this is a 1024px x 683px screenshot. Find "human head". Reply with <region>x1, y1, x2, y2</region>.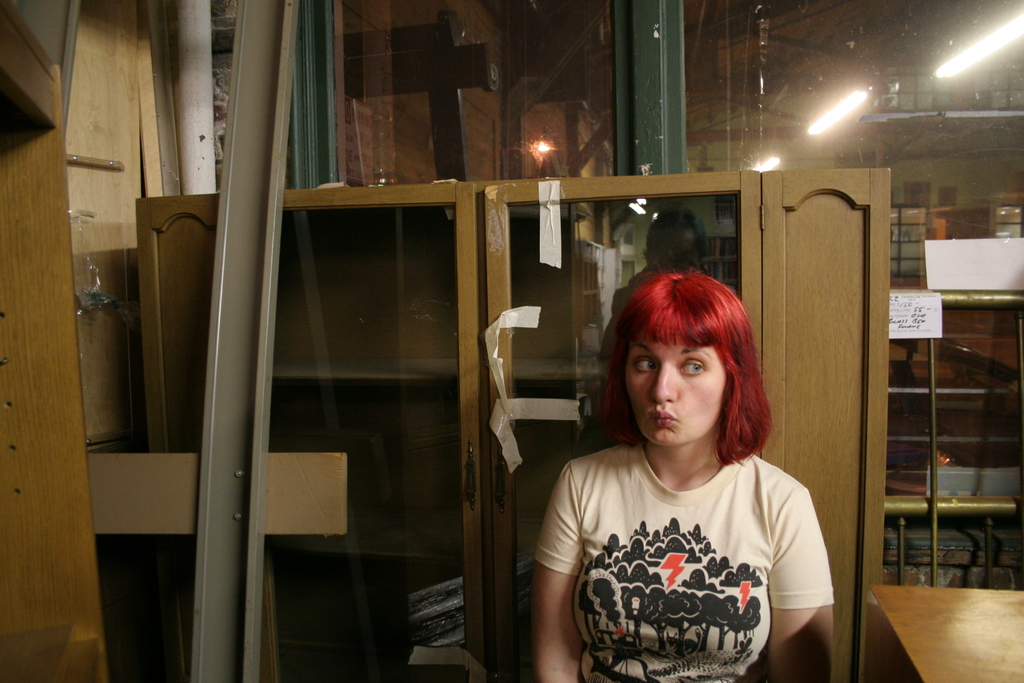
<region>600, 269, 767, 463</region>.
